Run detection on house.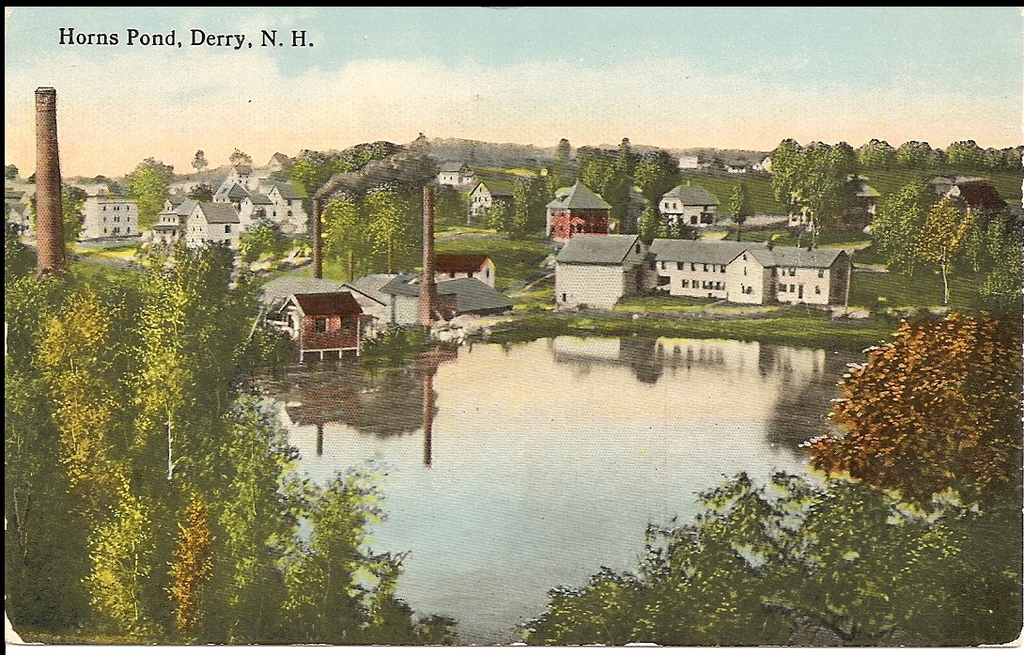
Result: select_region(436, 152, 509, 232).
